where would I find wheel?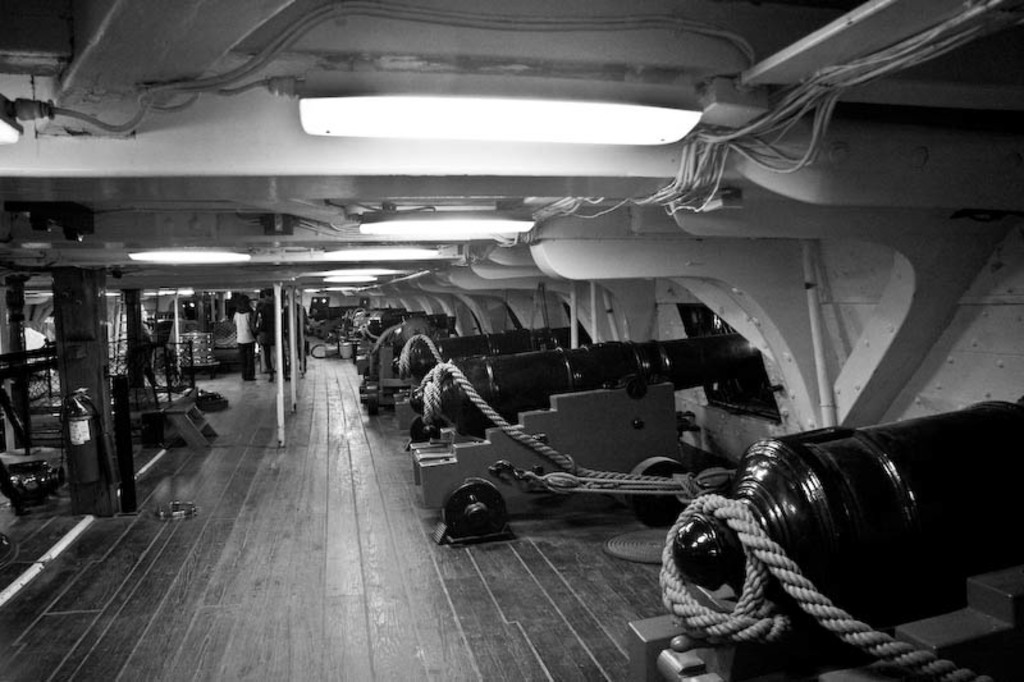
At [444, 479, 509, 537].
